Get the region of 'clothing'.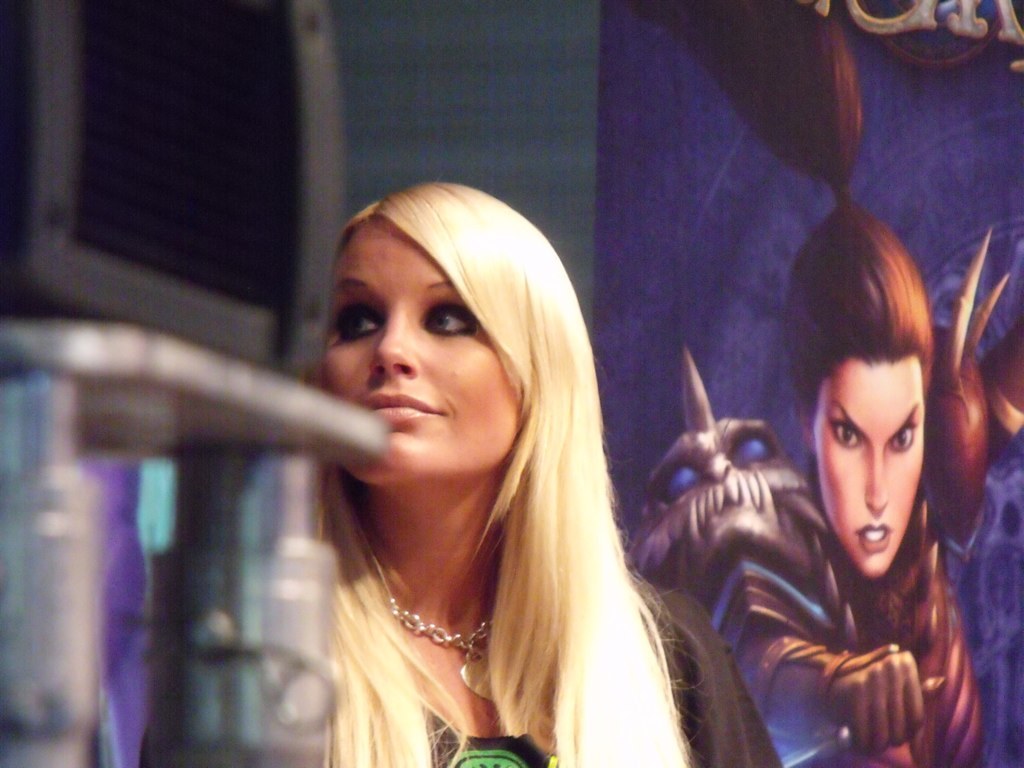
(413,564,779,767).
